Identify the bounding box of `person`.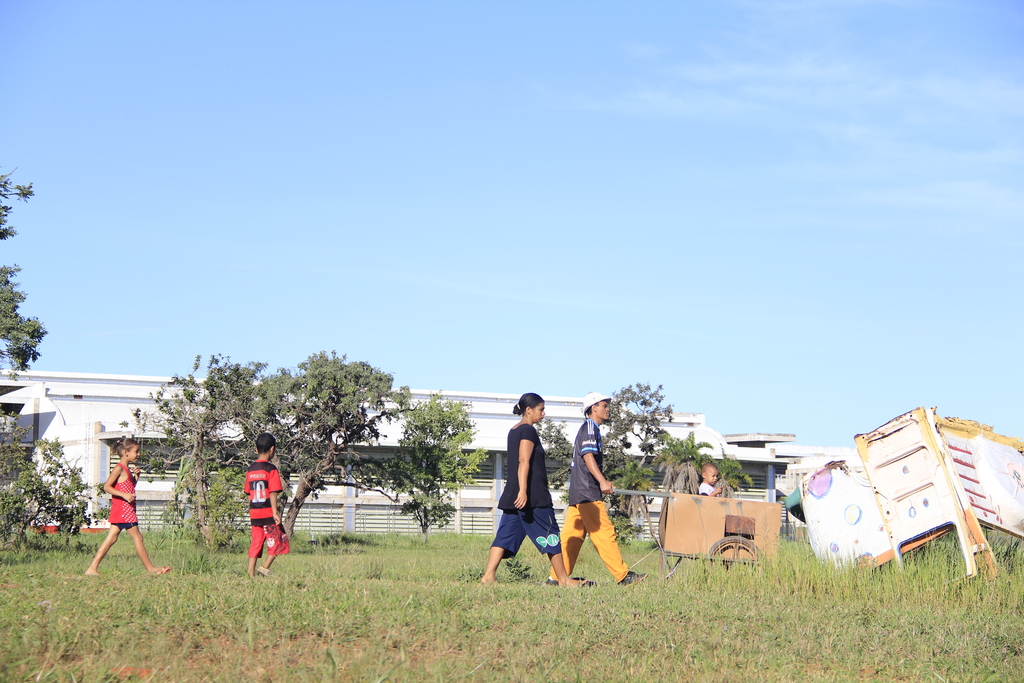
(80,440,170,577).
